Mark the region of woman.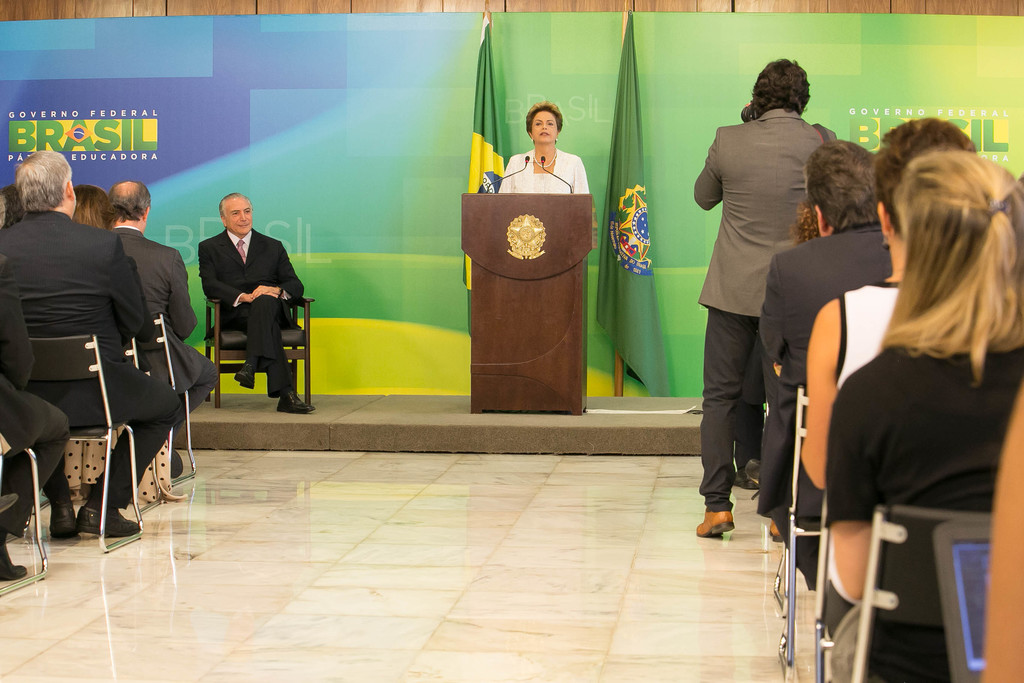
Region: bbox(495, 98, 593, 191).
